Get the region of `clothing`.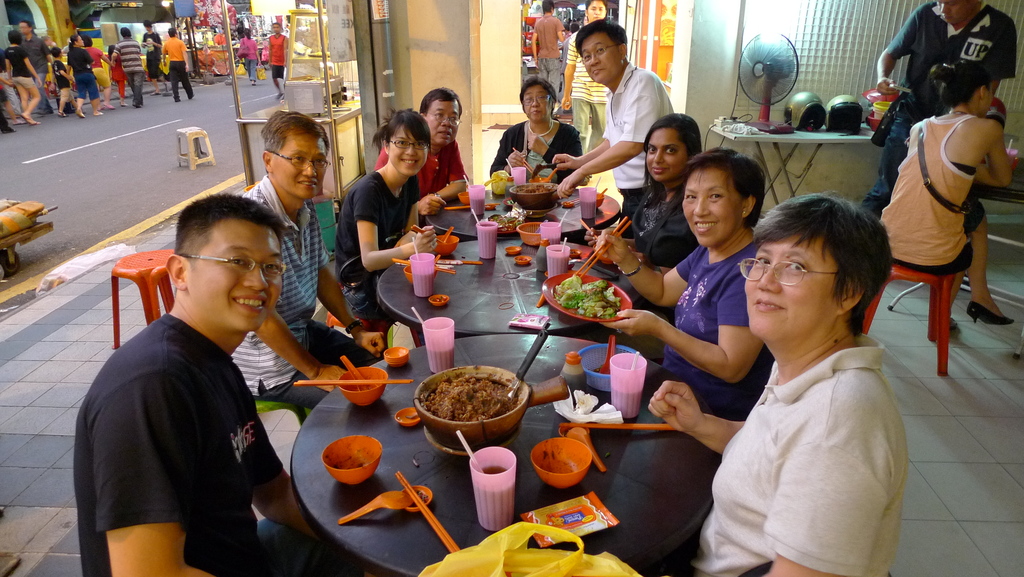
(x1=83, y1=45, x2=111, y2=91).
